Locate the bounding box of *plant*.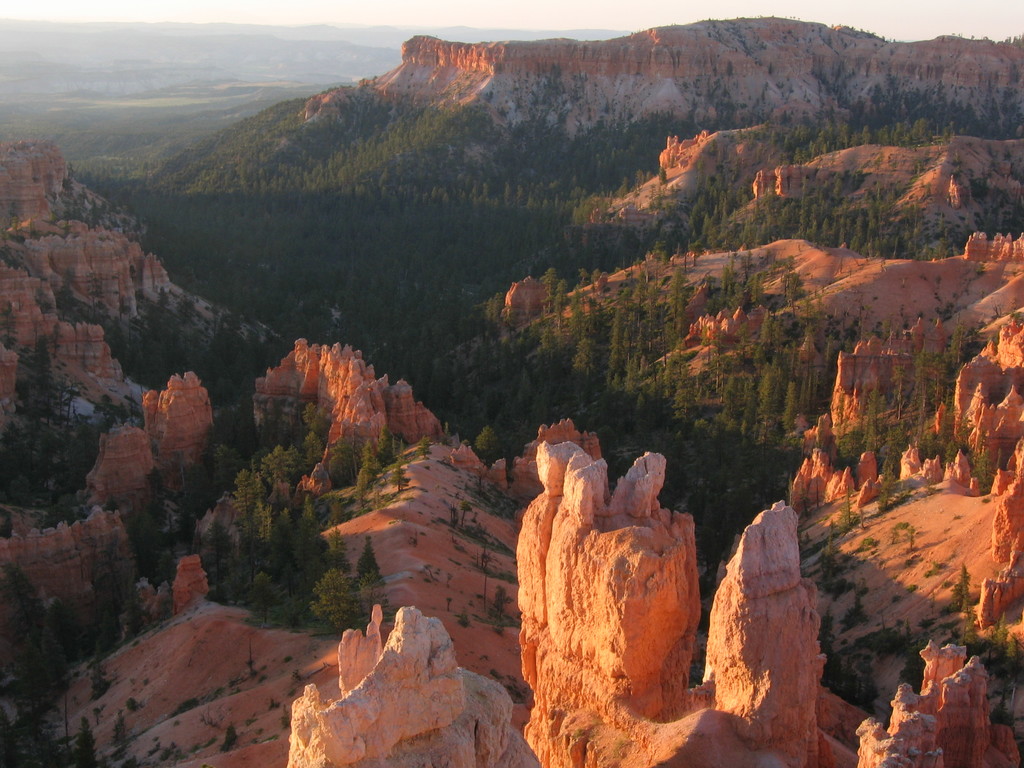
Bounding box: [476, 654, 485, 660].
